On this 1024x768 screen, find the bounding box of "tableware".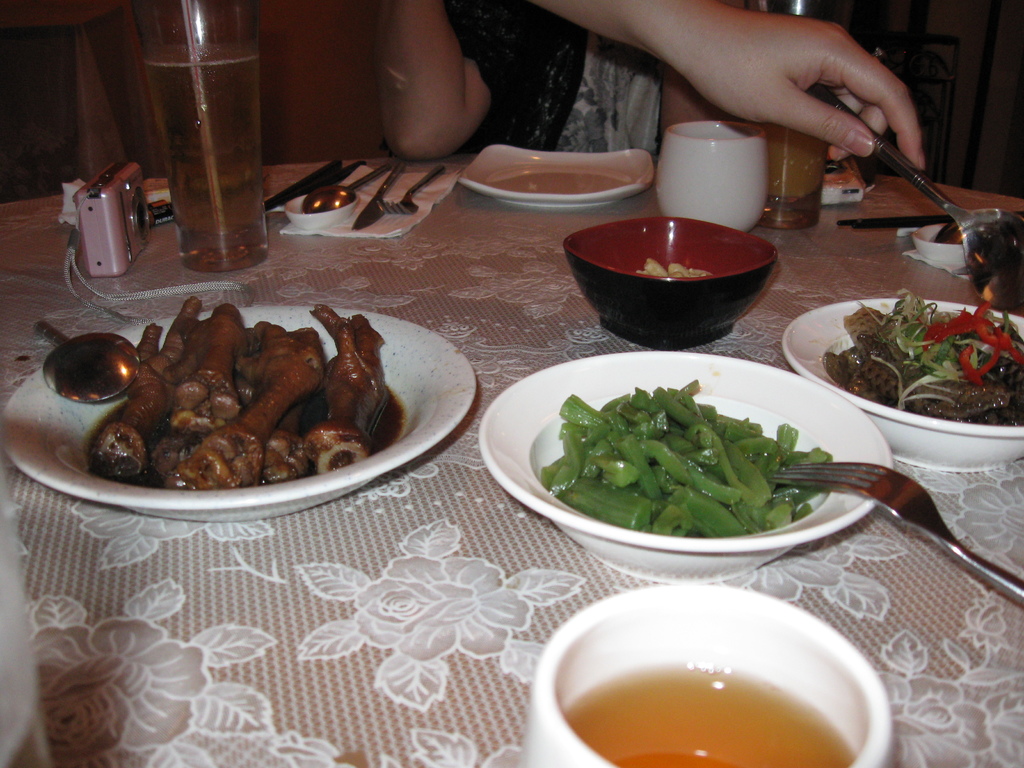
Bounding box: left=522, top=582, right=900, bottom=767.
